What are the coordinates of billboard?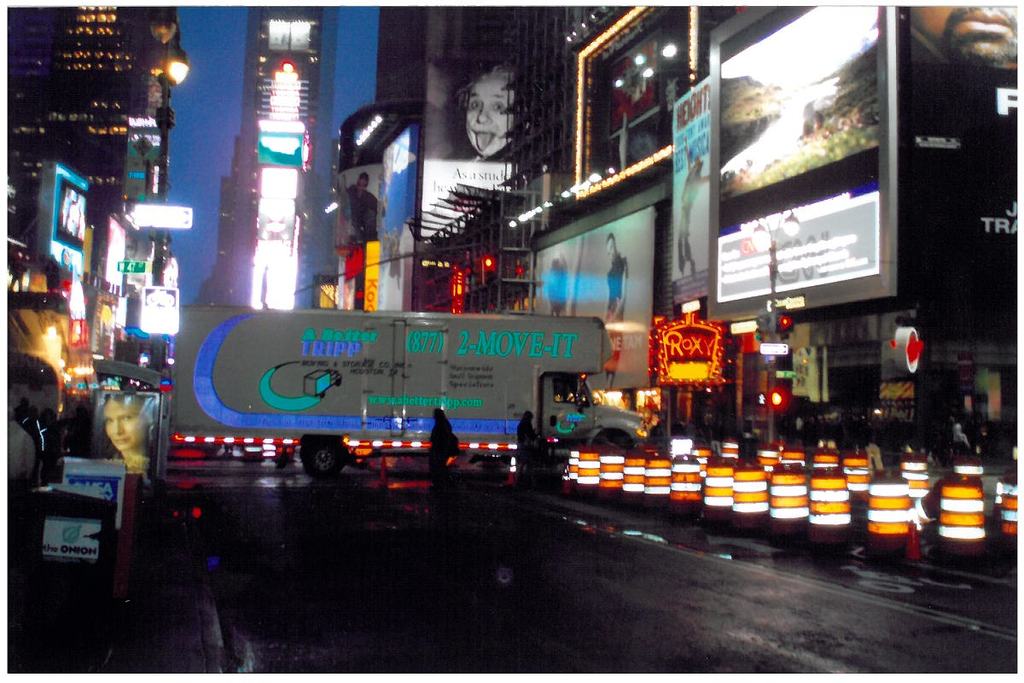
181,306,595,429.
